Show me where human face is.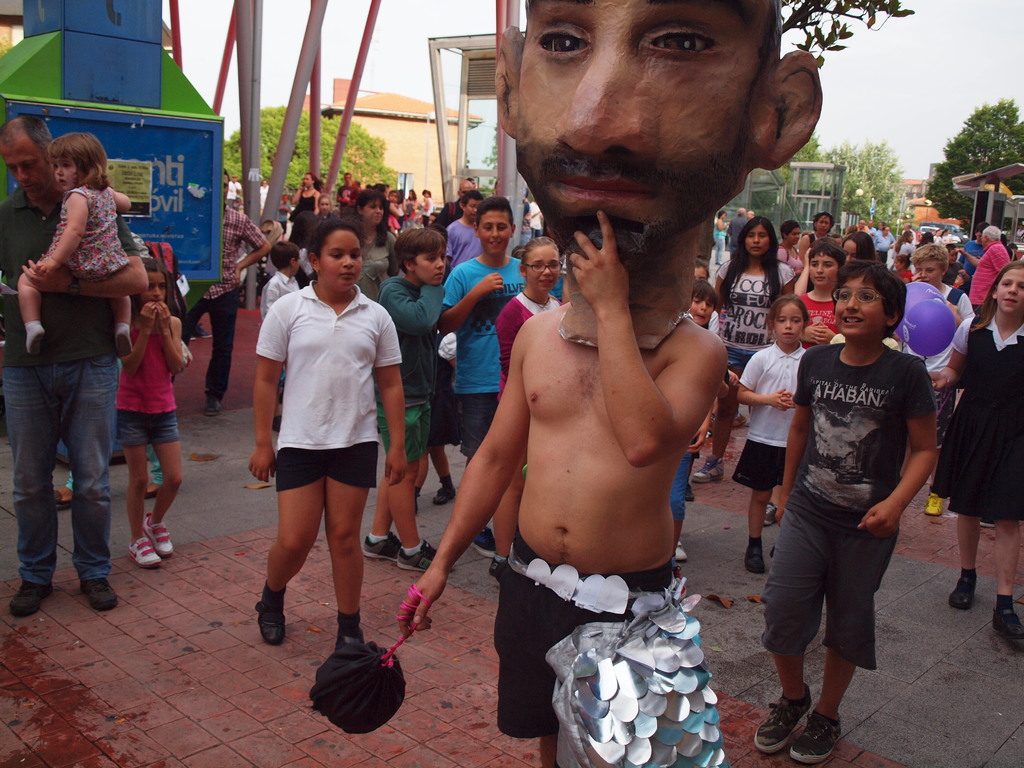
human face is at 260,180,269,189.
